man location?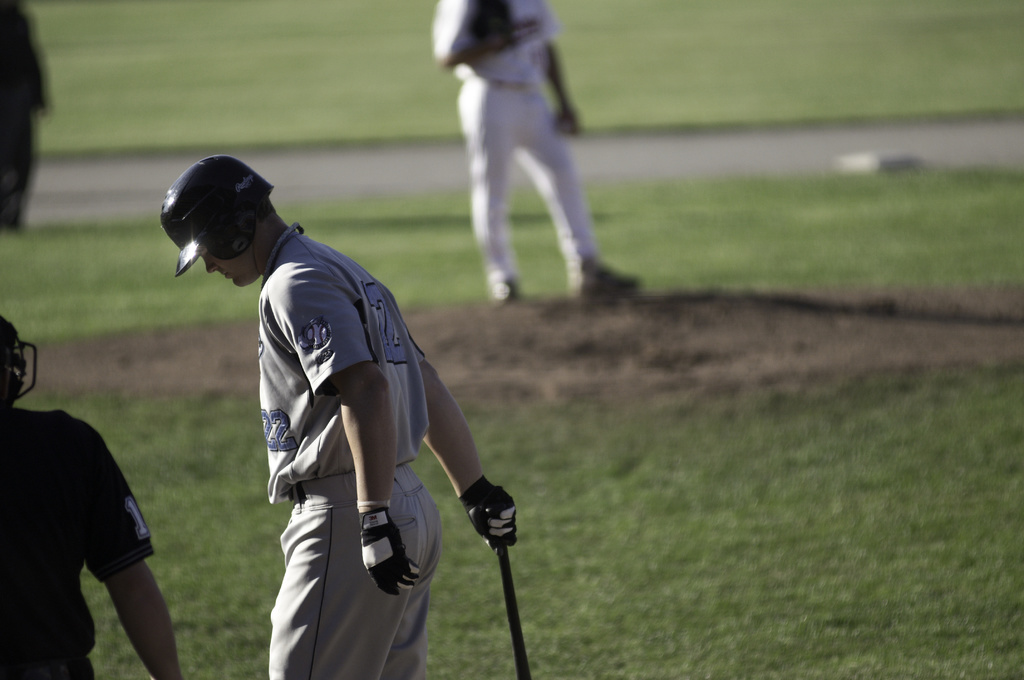
bbox=(430, 0, 641, 312)
